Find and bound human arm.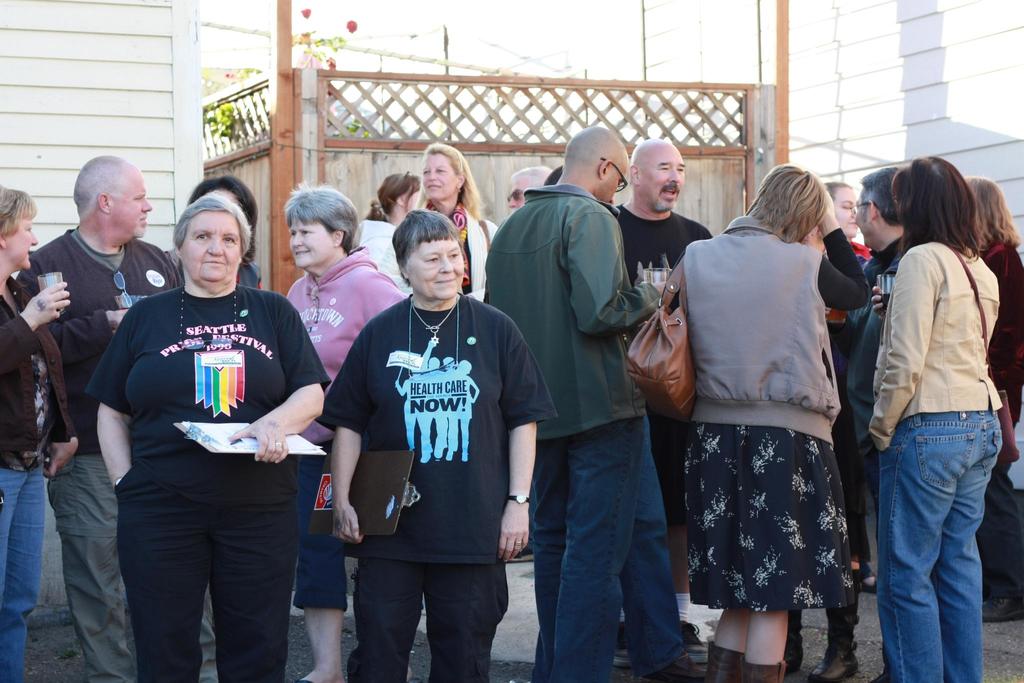
Bound: (870,282,888,318).
